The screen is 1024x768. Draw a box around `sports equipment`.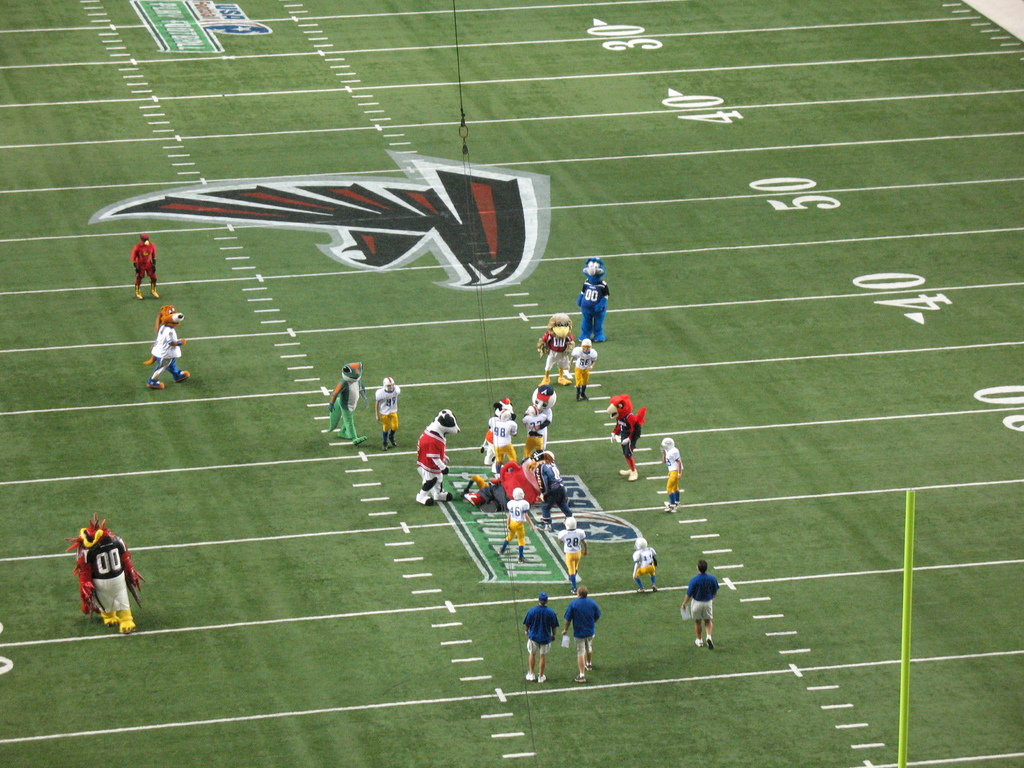
{"x1": 634, "y1": 536, "x2": 649, "y2": 551}.
